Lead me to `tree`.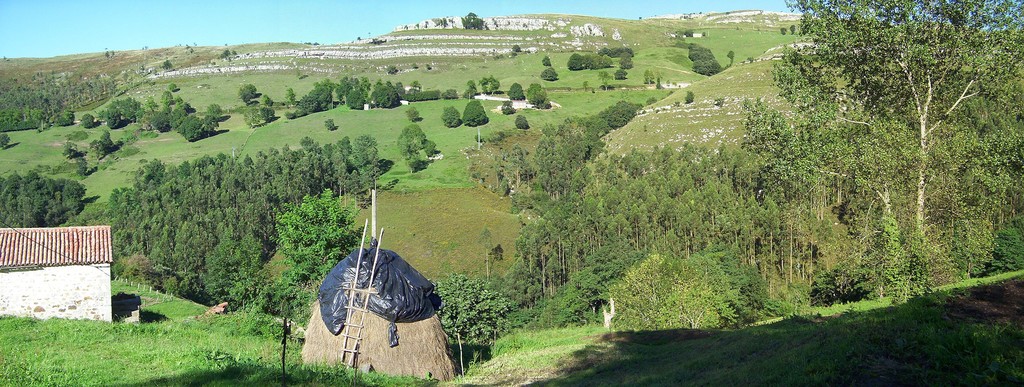
Lead to pyautogui.locateOnScreen(404, 150, 425, 177).
